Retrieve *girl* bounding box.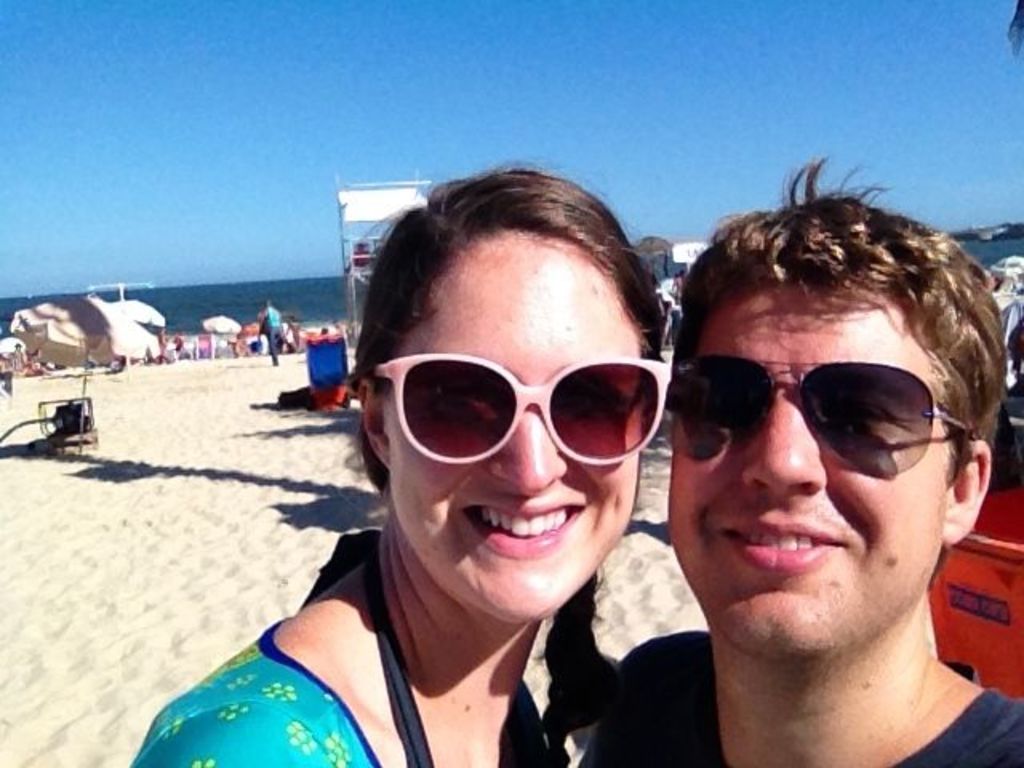
Bounding box: 133 157 683 766.
